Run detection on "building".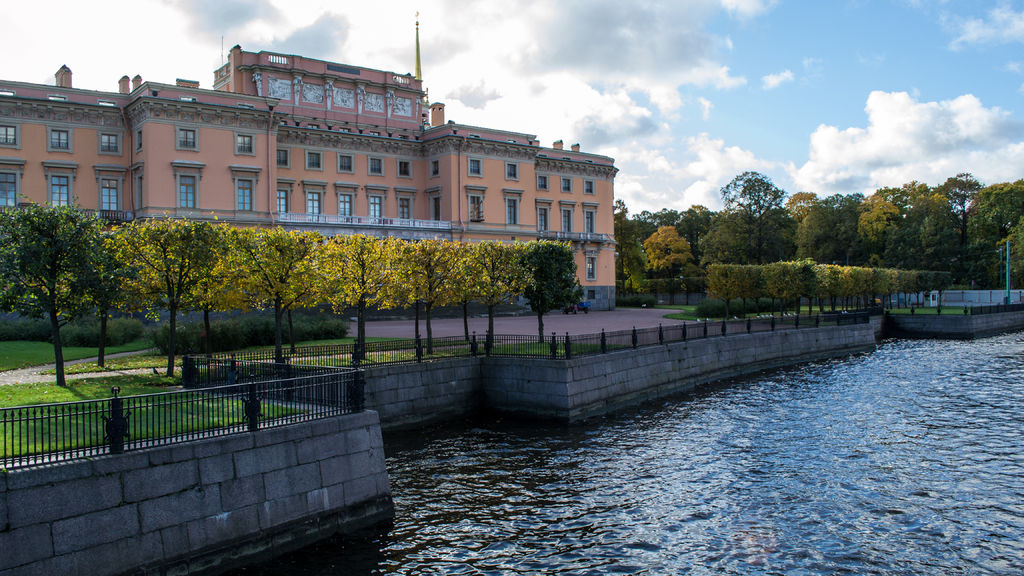
Result: (left=1, top=48, right=621, bottom=318).
